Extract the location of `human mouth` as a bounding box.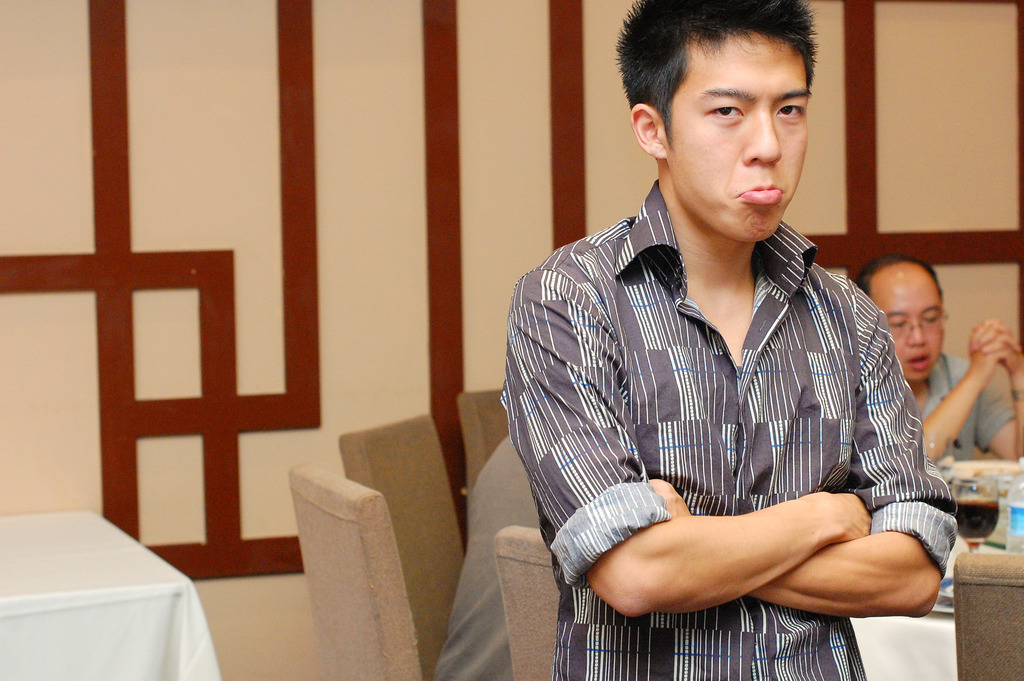
733/179/787/210.
